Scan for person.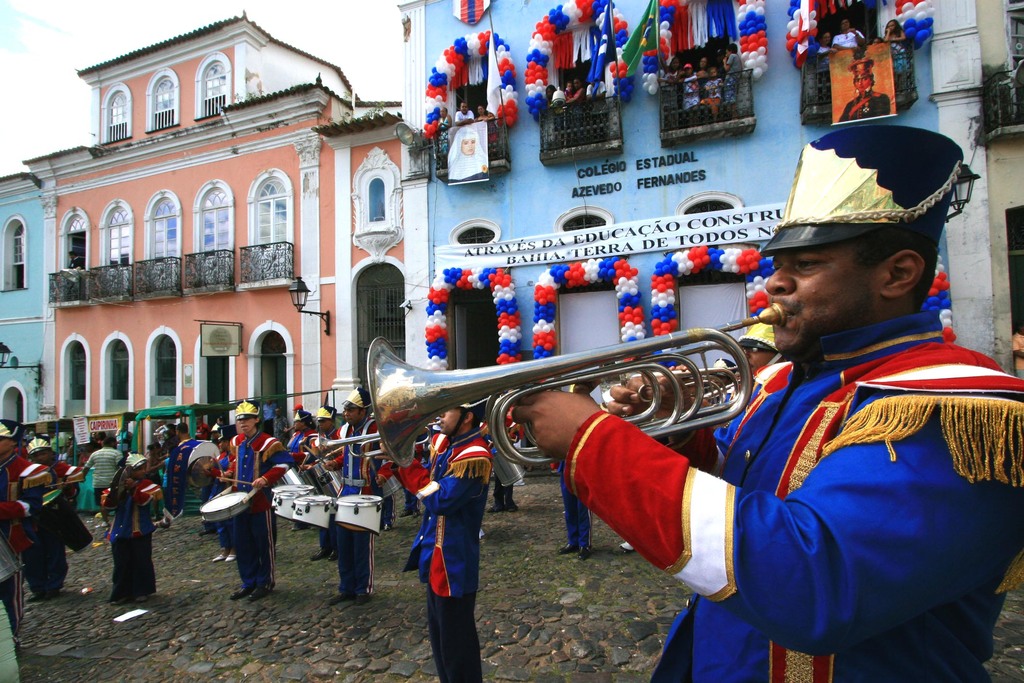
Scan result: bbox=[97, 444, 160, 599].
